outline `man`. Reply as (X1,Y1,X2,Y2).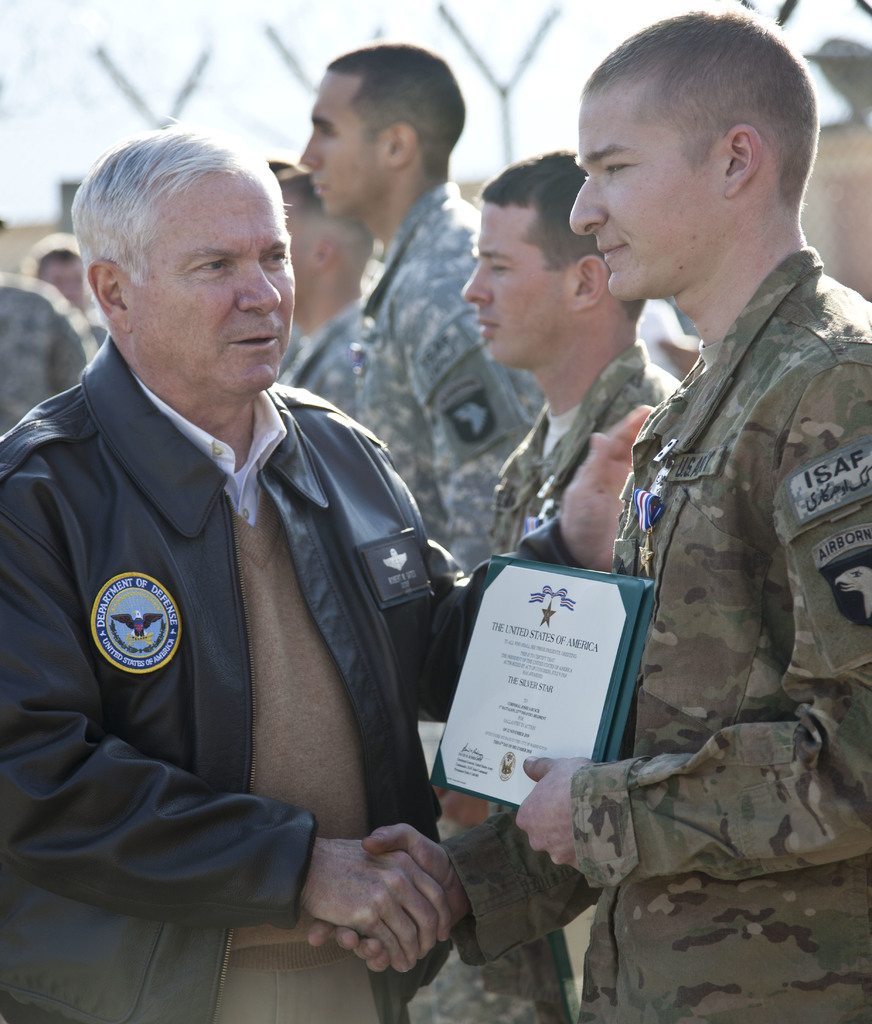
(456,147,688,1023).
